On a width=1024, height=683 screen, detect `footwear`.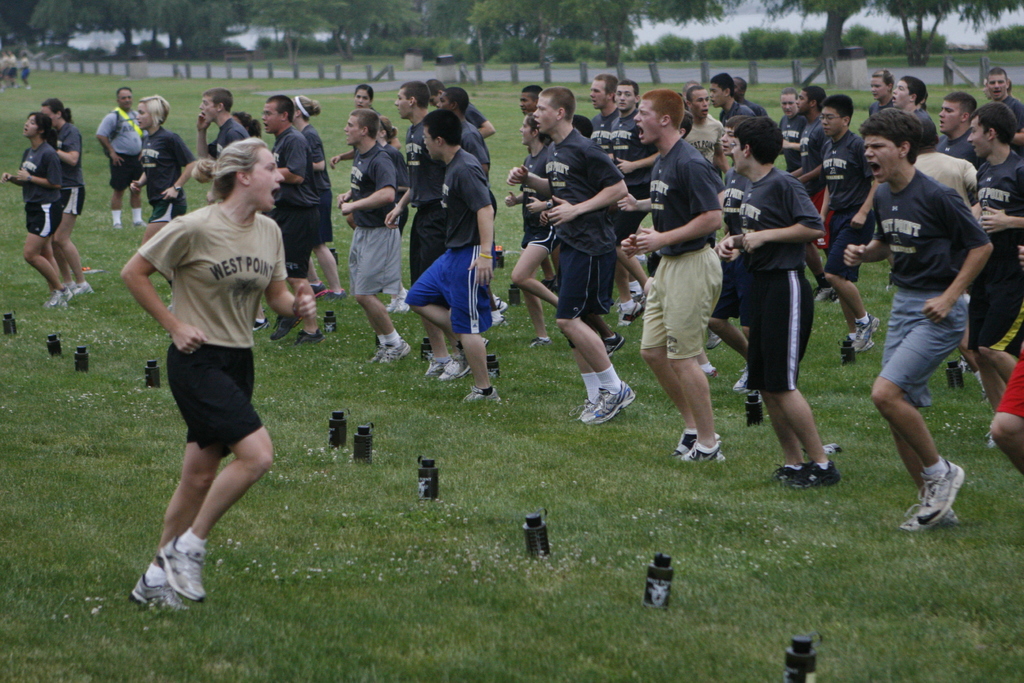
{"left": 817, "top": 286, "right": 838, "bottom": 308}.
